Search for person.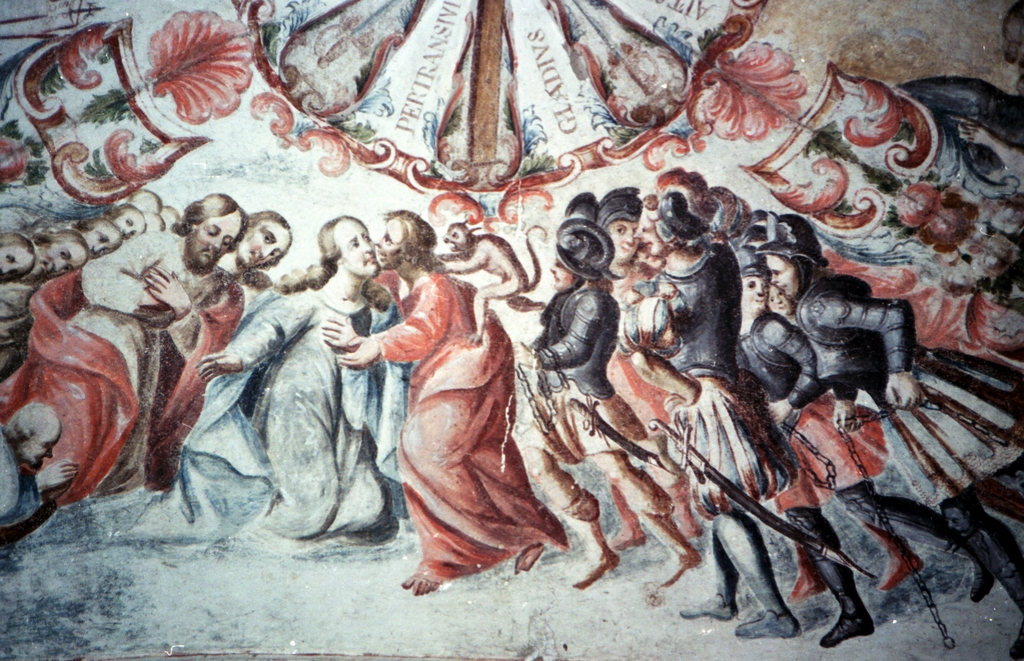
Found at (339, 214, 557, 598).
